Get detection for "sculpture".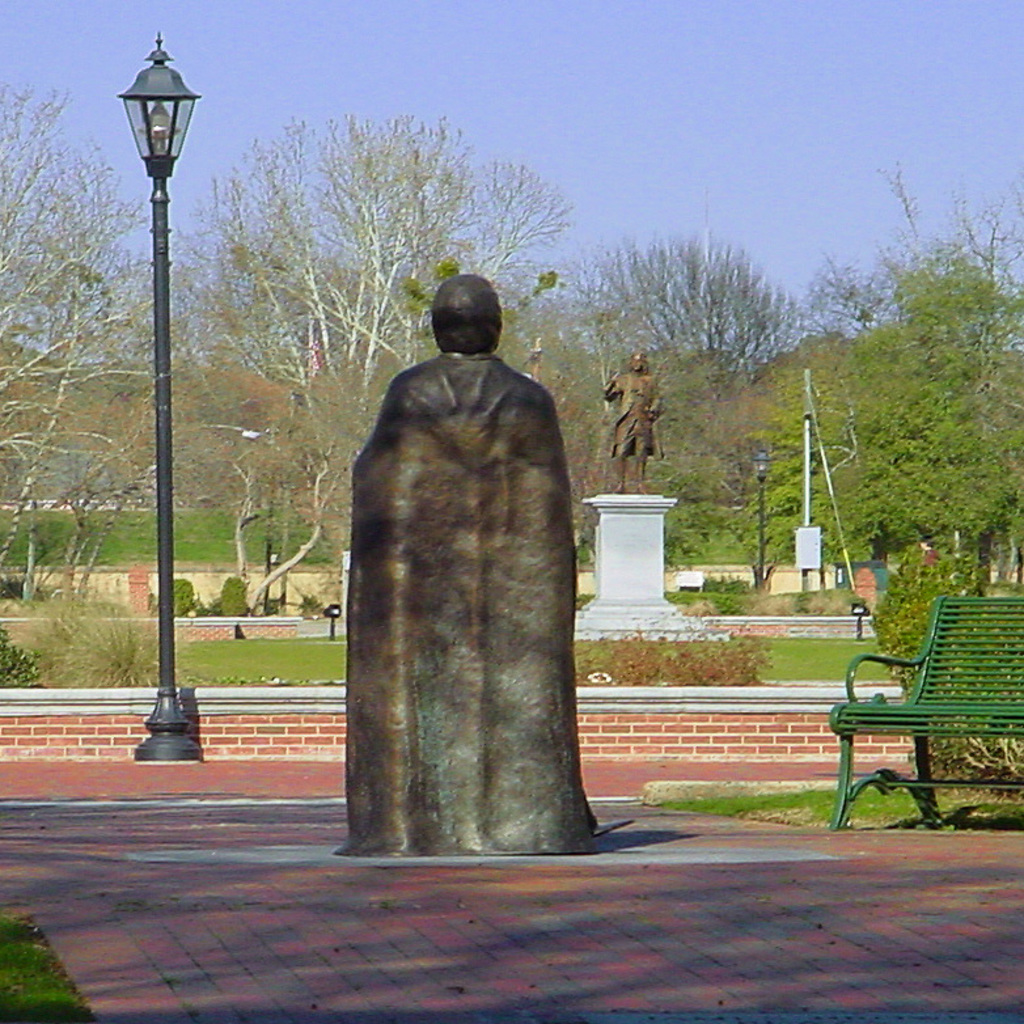
Detection: rect(335, 265, 617, 856).
